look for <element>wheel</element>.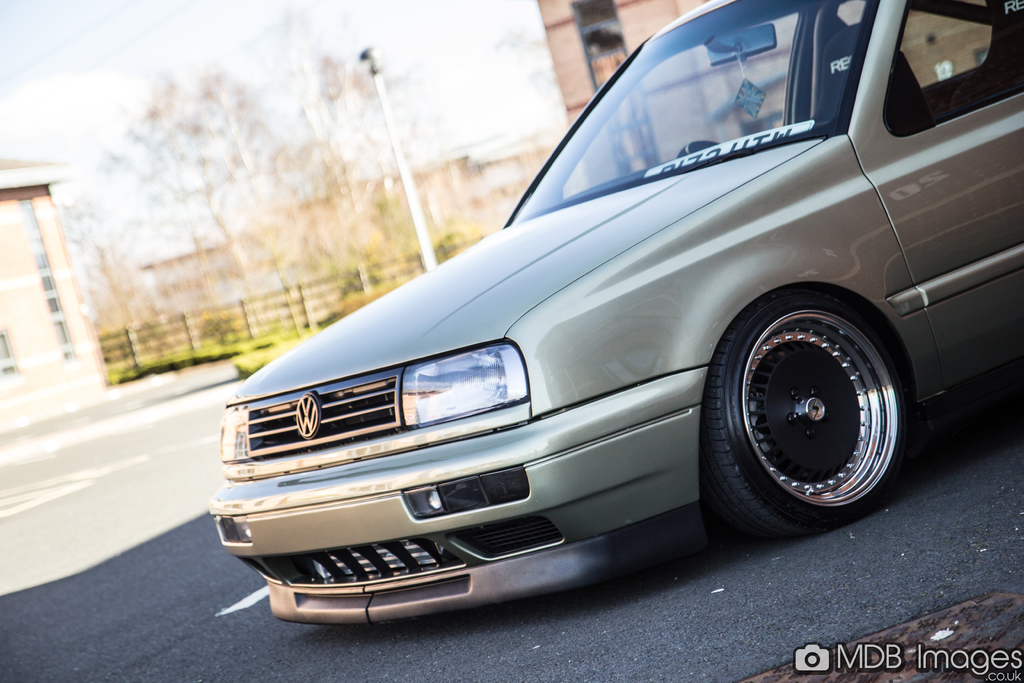
Found: x1=709, y1=299, x2=943, y2=540.
